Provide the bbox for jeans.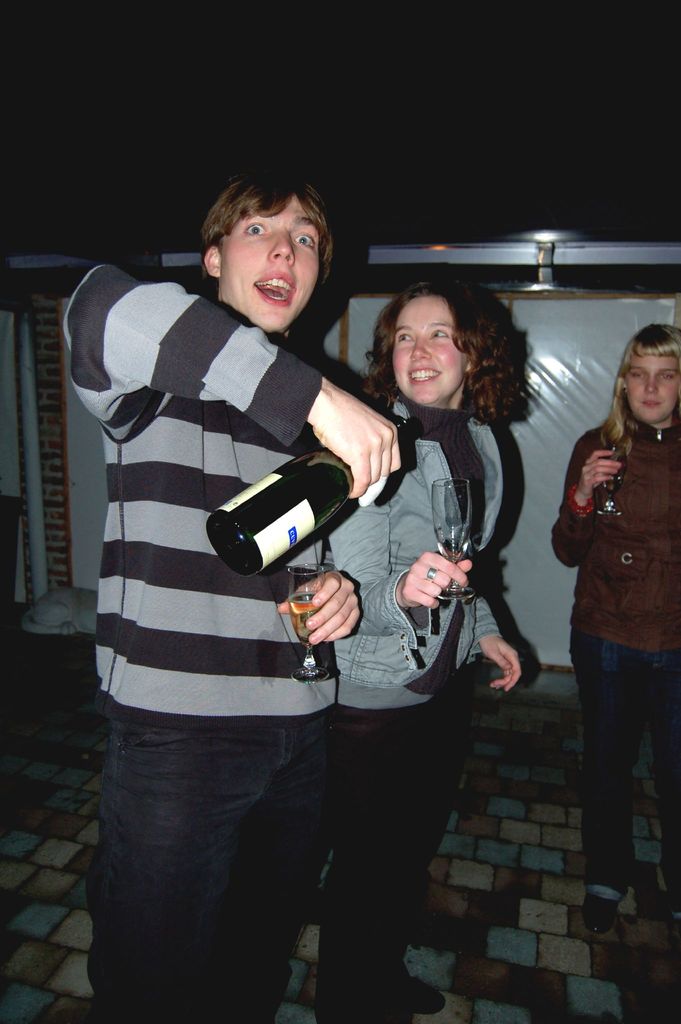
x1=97 y1=710 x2=356 y2=1023.
